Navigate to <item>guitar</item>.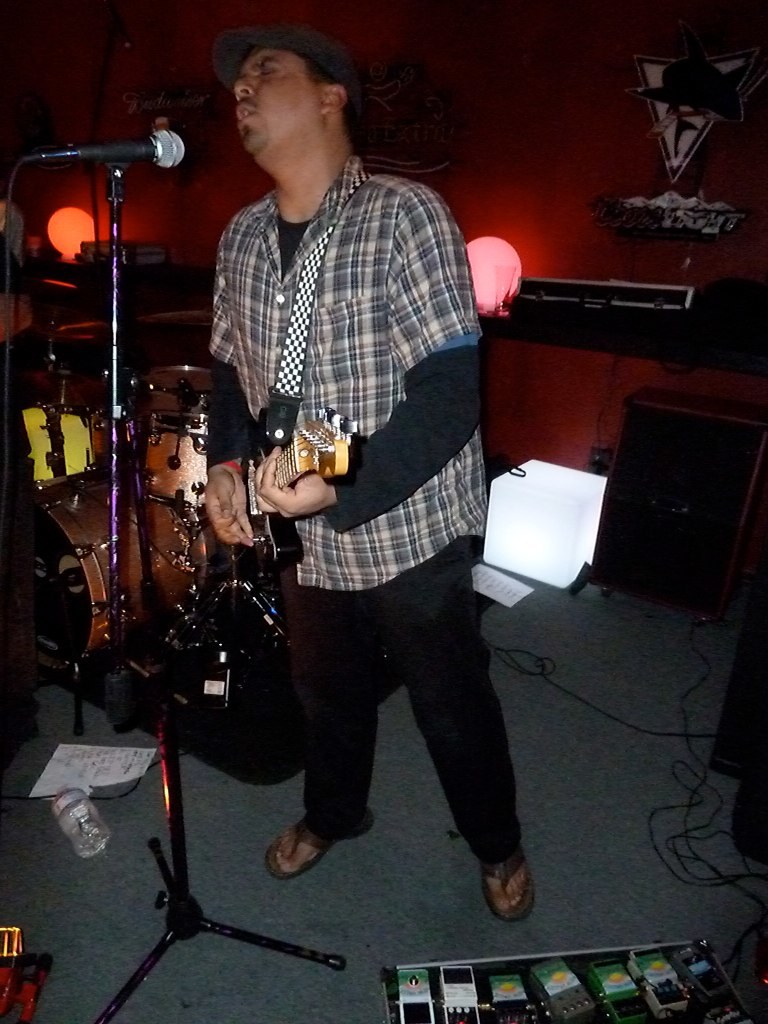
Navigation target: (196, 416, 370, 608).
